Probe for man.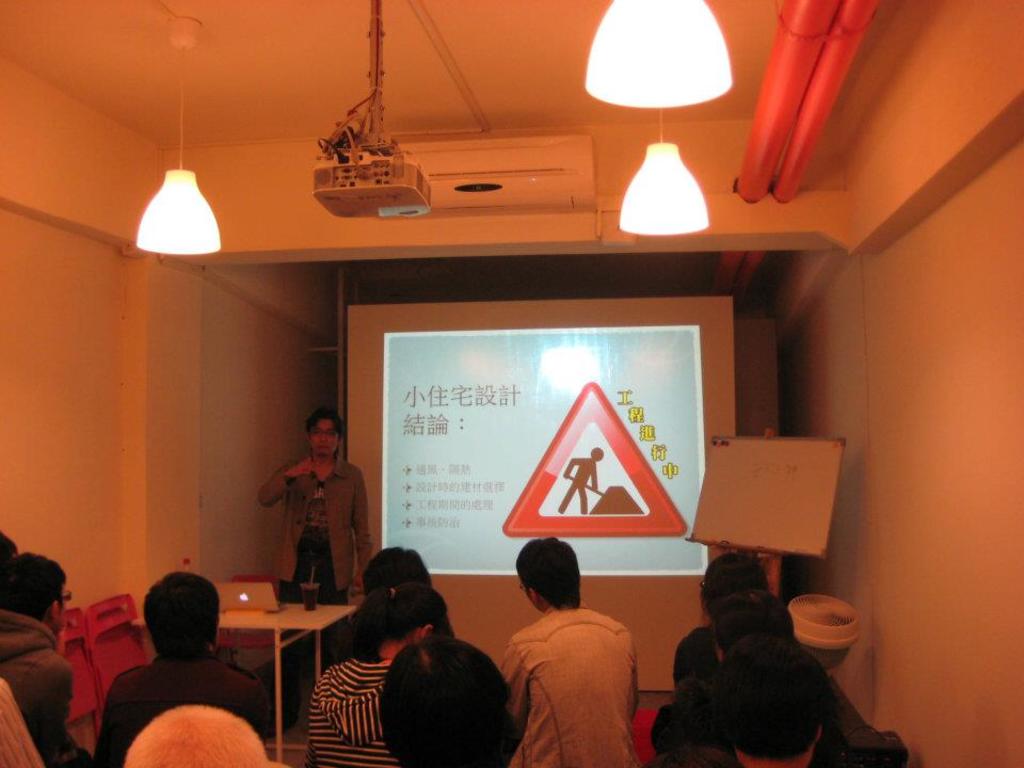
Probe result: bbox=[96, 570, 272, 767].
